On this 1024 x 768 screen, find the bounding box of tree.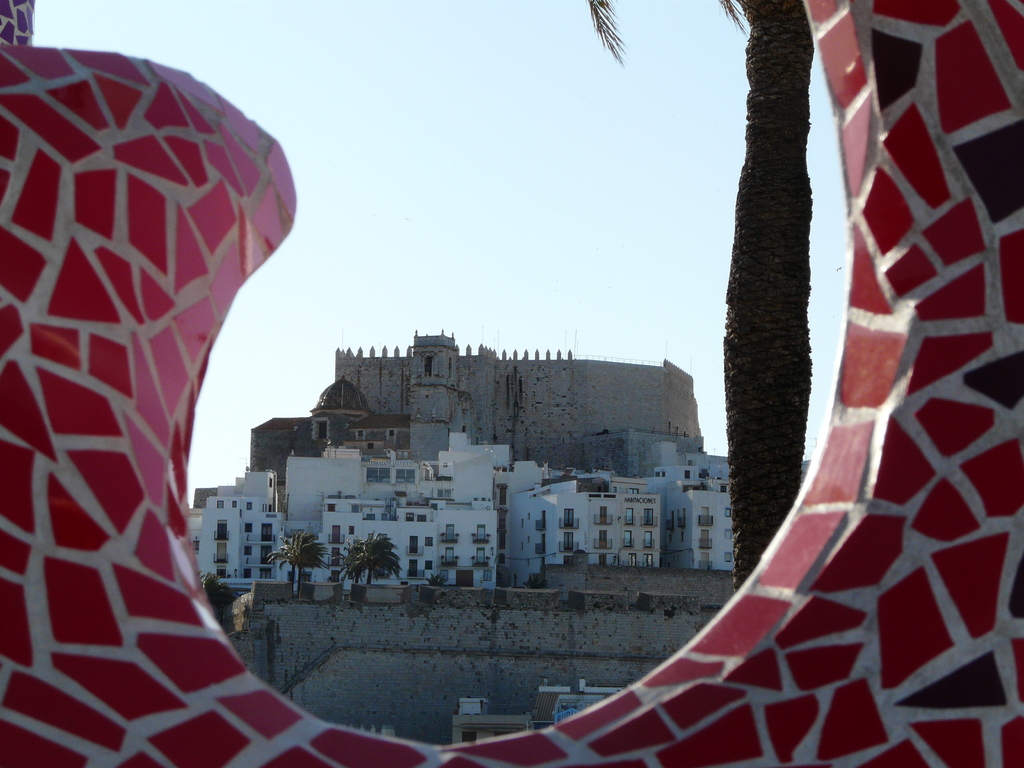
Bounding box: crop(580, 0, 814, 589).
